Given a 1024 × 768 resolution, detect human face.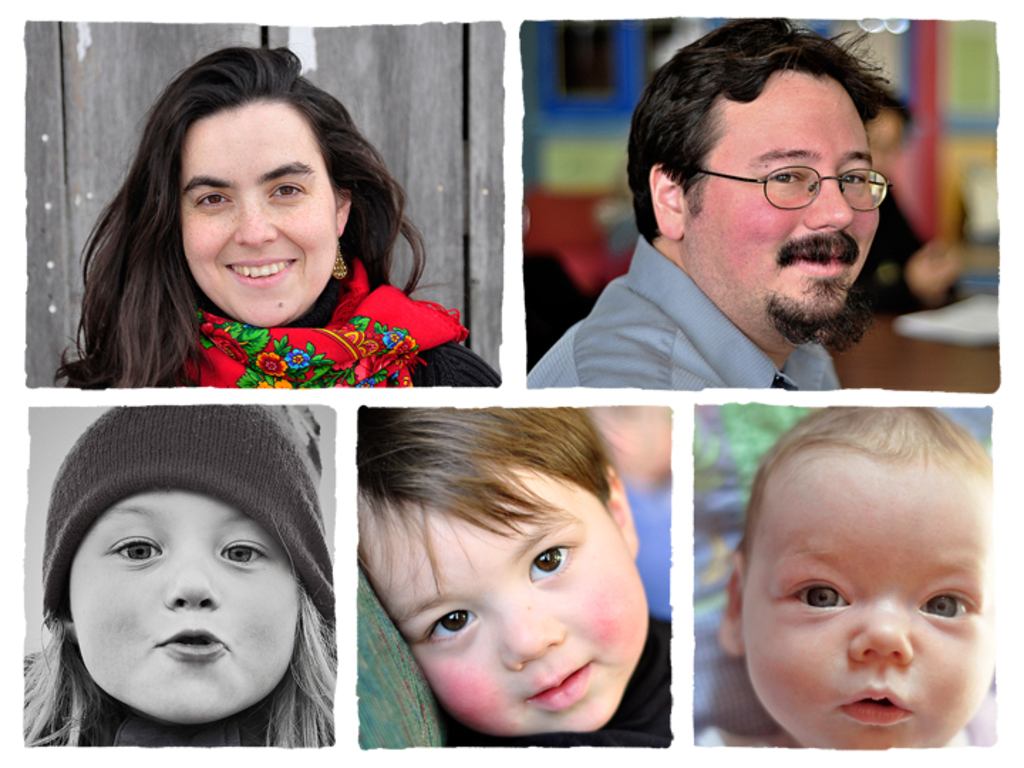
358/491/647/735.
